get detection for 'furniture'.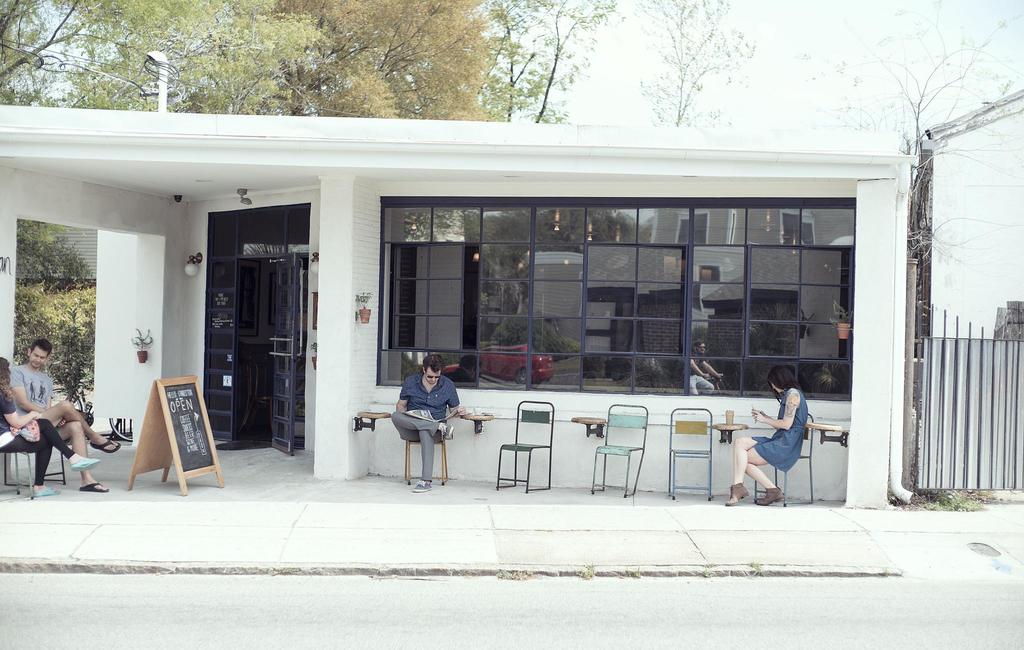
Detection: (593,403,648,498).
